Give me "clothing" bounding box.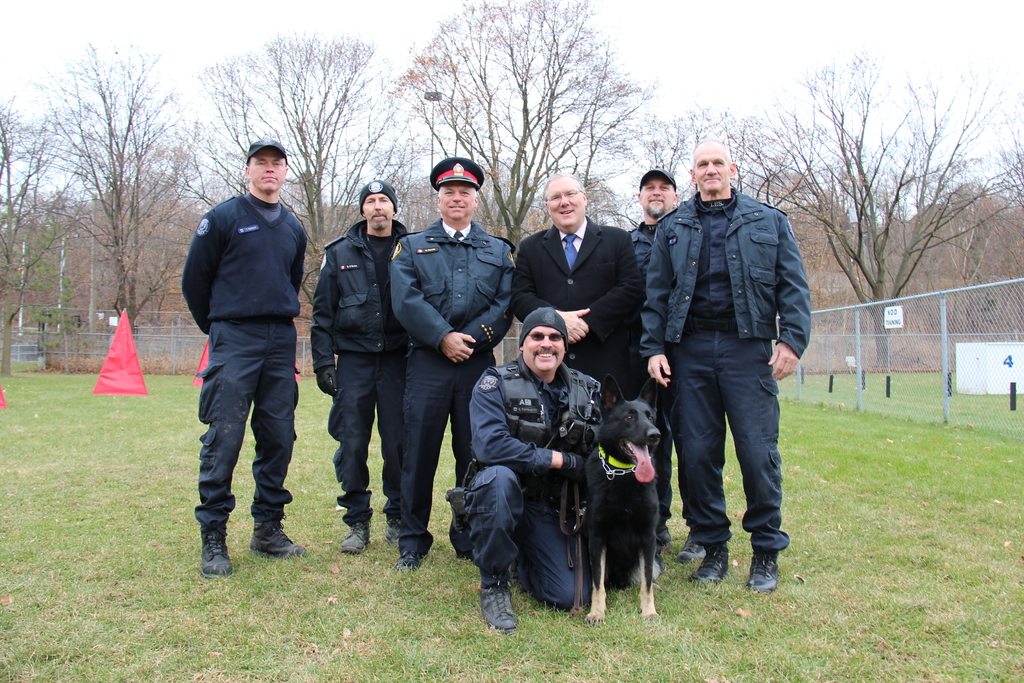
pyautogui.locateOnScreen(628, 217, 673, 532).
